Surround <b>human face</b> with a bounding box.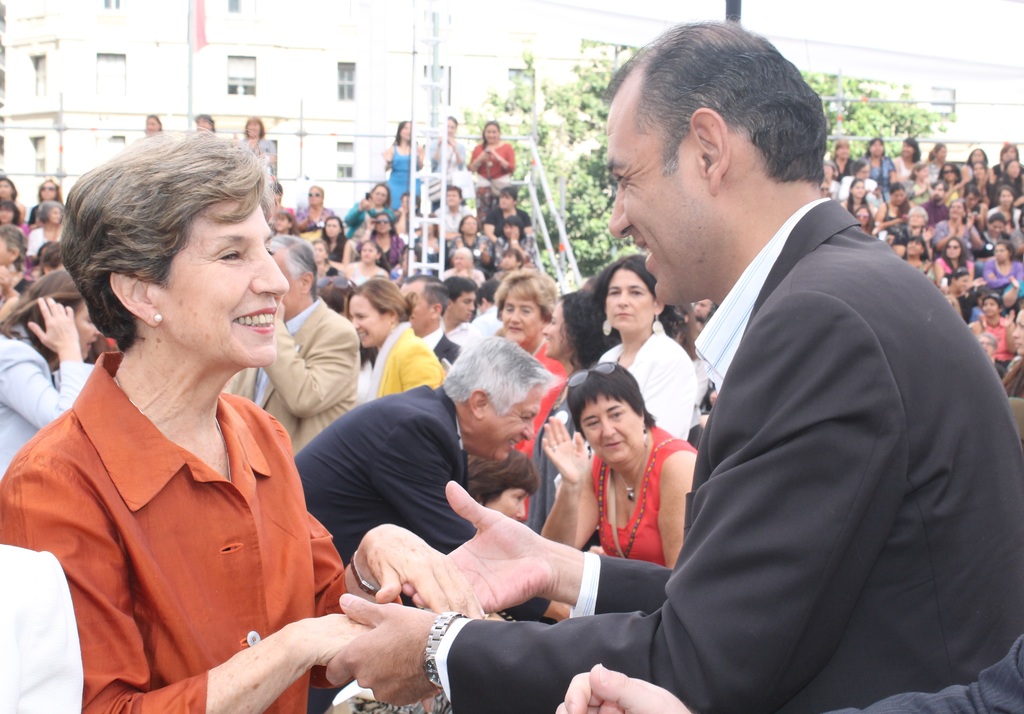
bbox=(376, 214, 391, 234).
